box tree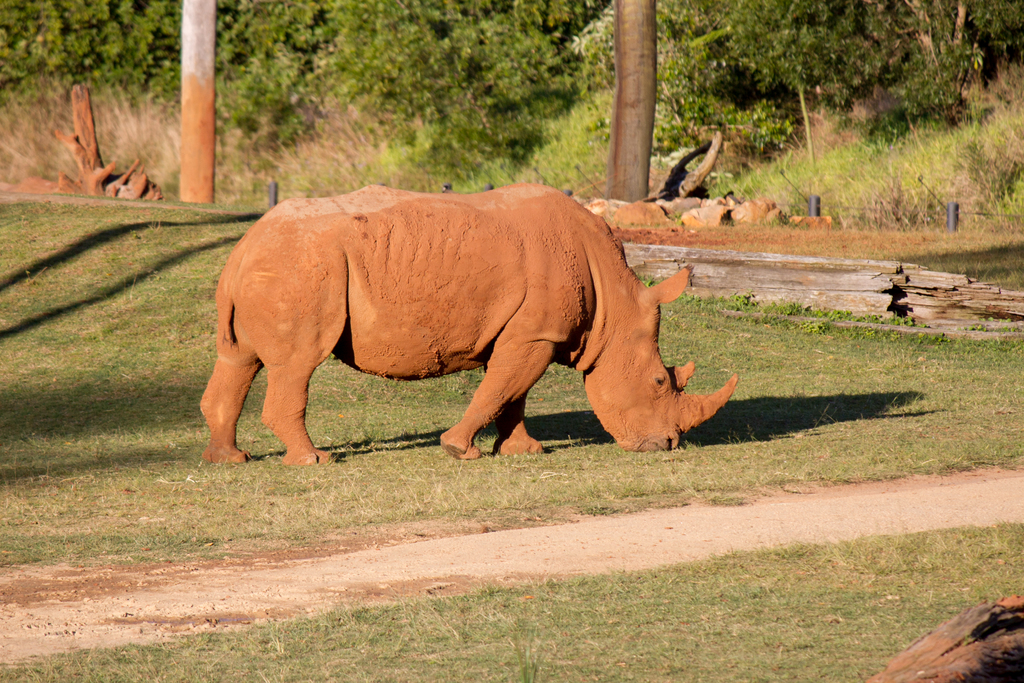
bbox=(0, 0, 1023, 205)
